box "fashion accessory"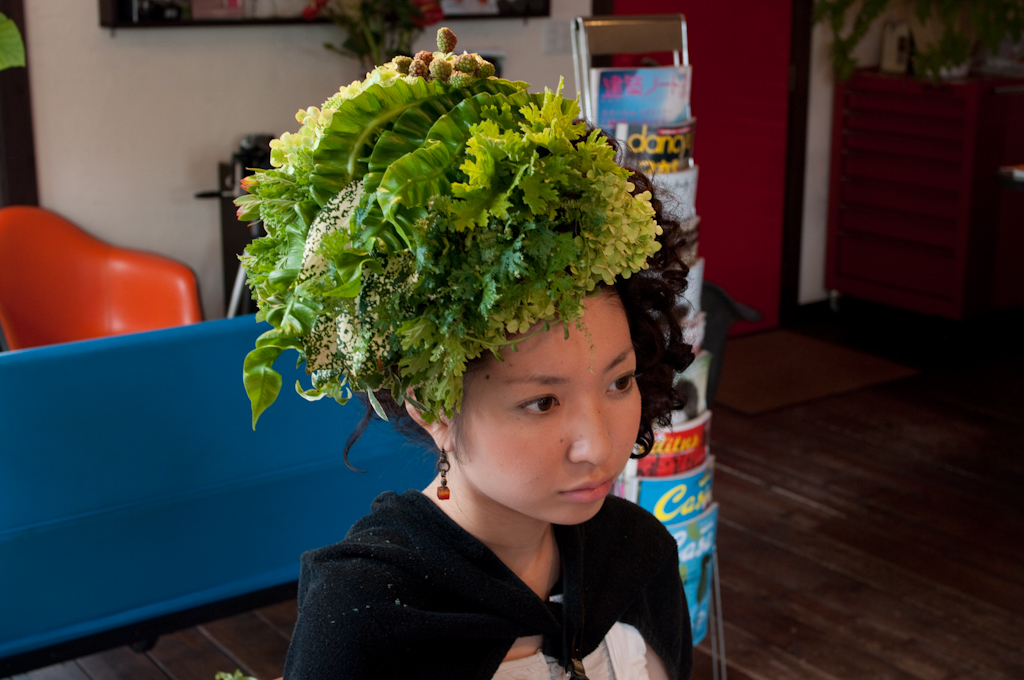
bbox=(434, 442, 451, 500)
